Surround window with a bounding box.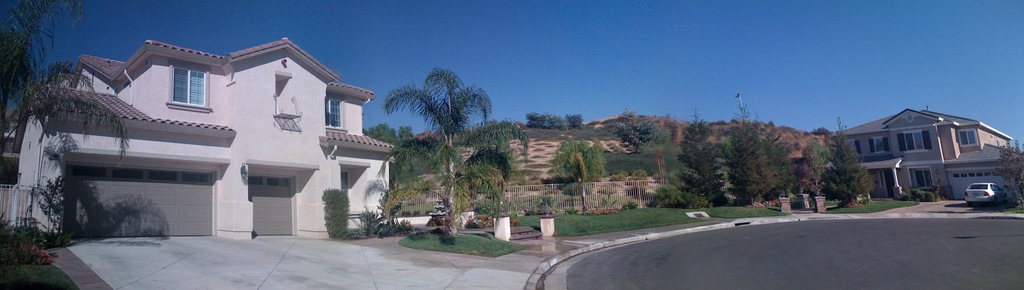
[left=321, top=98, right=343, bottom=128].
